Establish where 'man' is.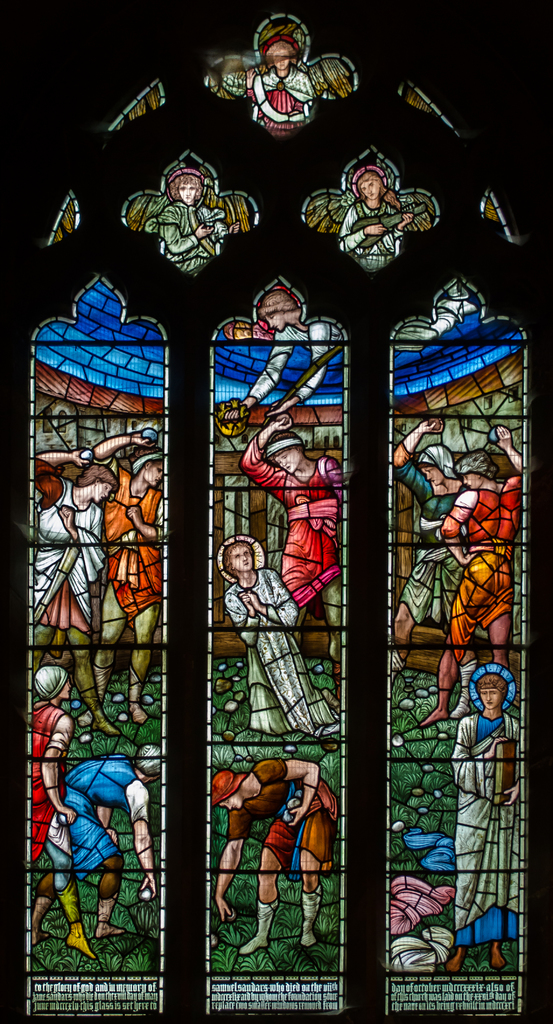
Established at l=245, t=406, r=337, b=660.
